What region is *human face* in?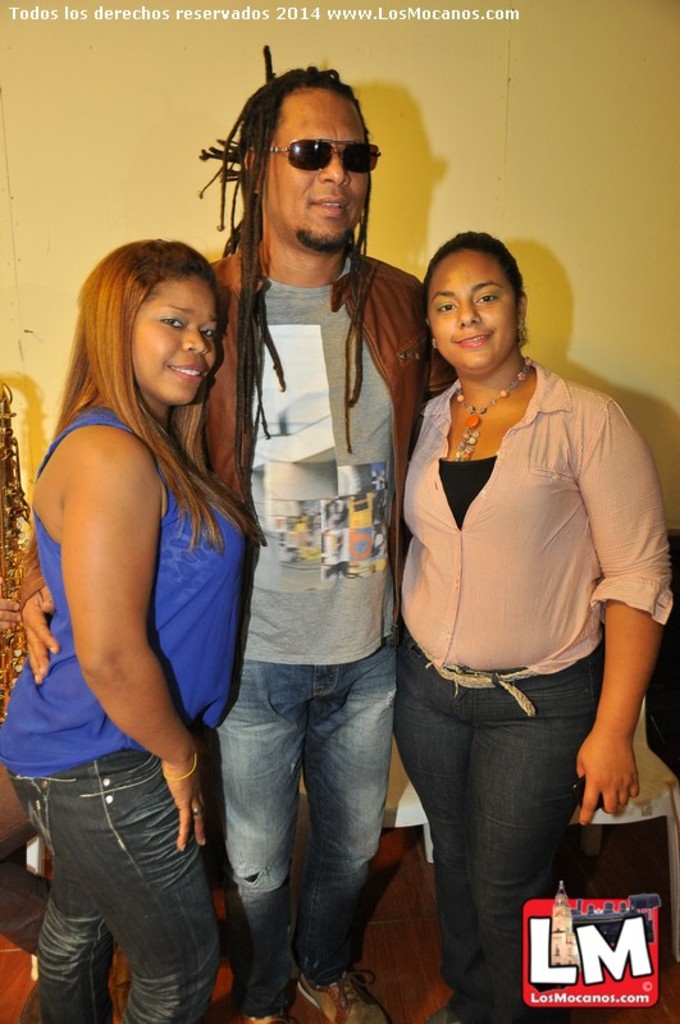
x1=265, y1=86, x2=373, y2=250.
